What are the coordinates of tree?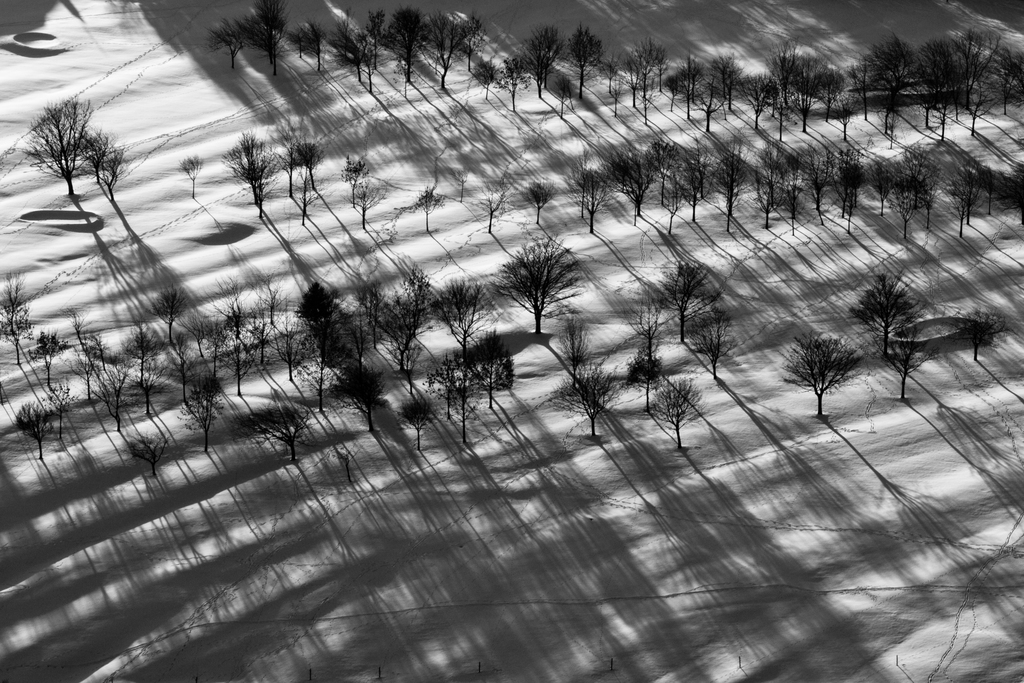
pyautogui.locateOnScreen(83, 352, 131, 438).
